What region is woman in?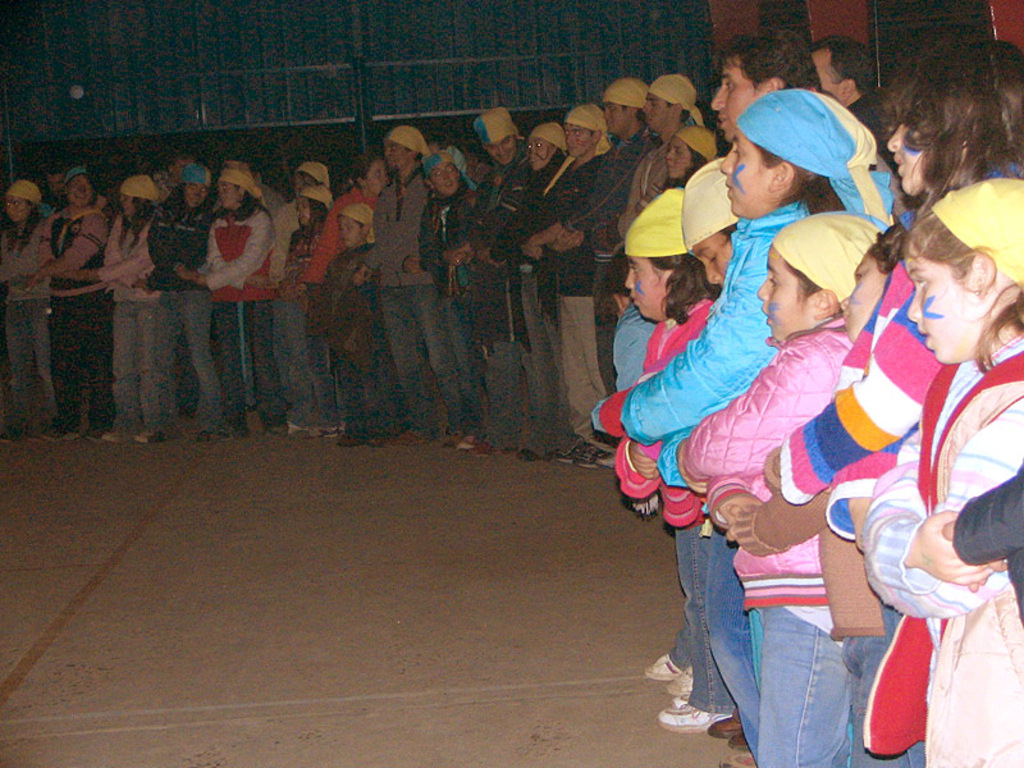
93/168/159/442.
